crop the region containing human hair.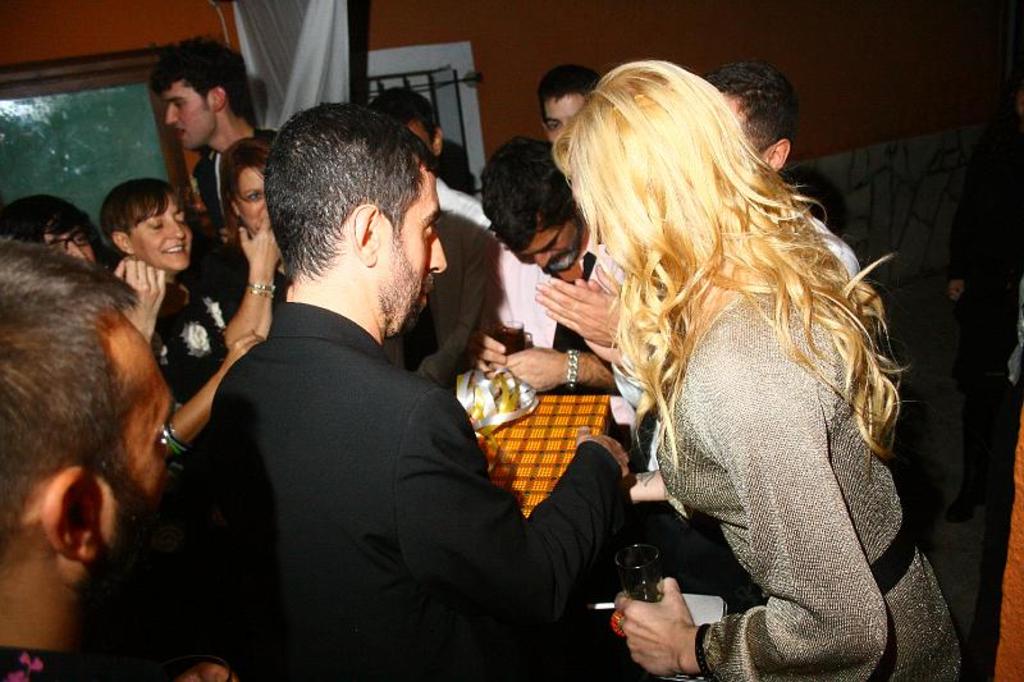
Crop region: (x1=0, y1=194, x2=95, y2=250).
